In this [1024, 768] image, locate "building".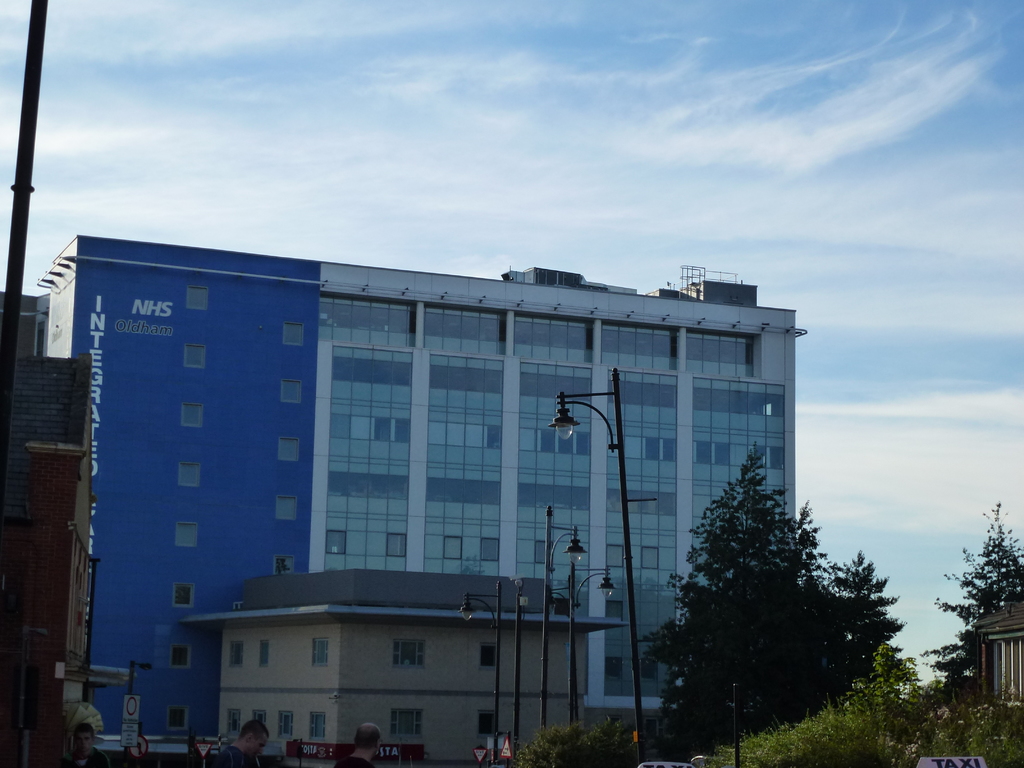
Bounding box: (left=179, top=569, right=628, bottom=767).
